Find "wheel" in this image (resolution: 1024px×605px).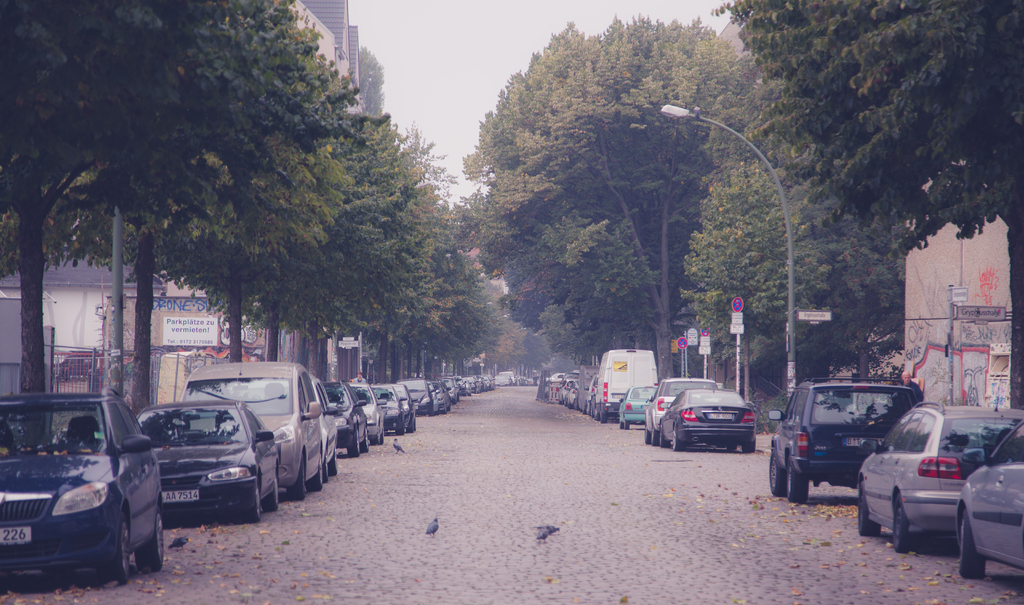
region(728, 443, 739, 451).
